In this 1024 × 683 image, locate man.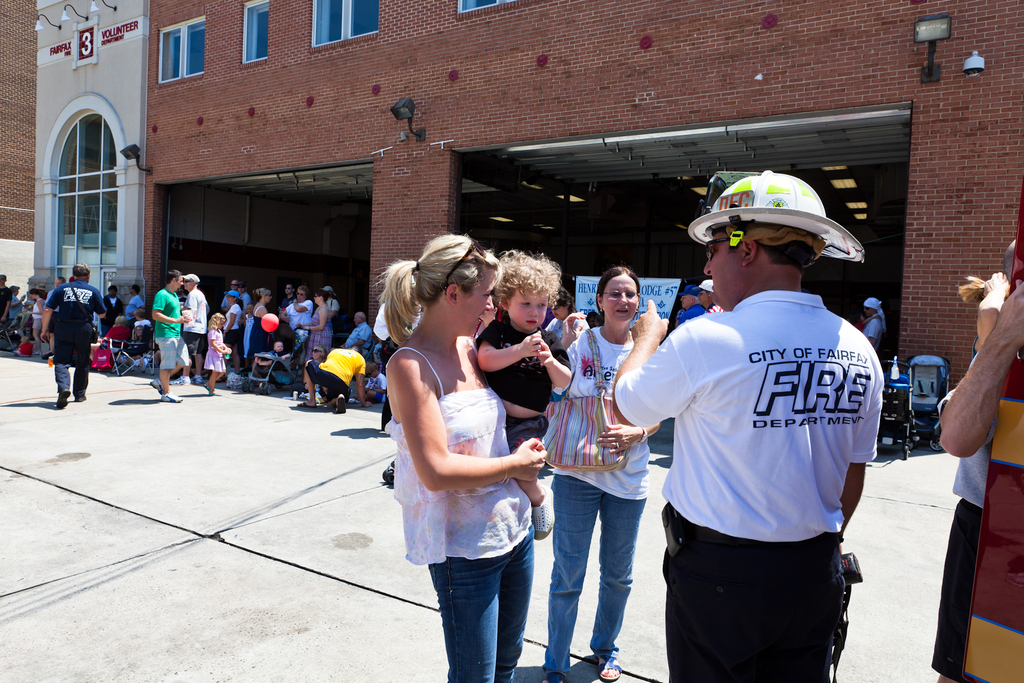
Bounding box: 0, 273, 13, 319.
